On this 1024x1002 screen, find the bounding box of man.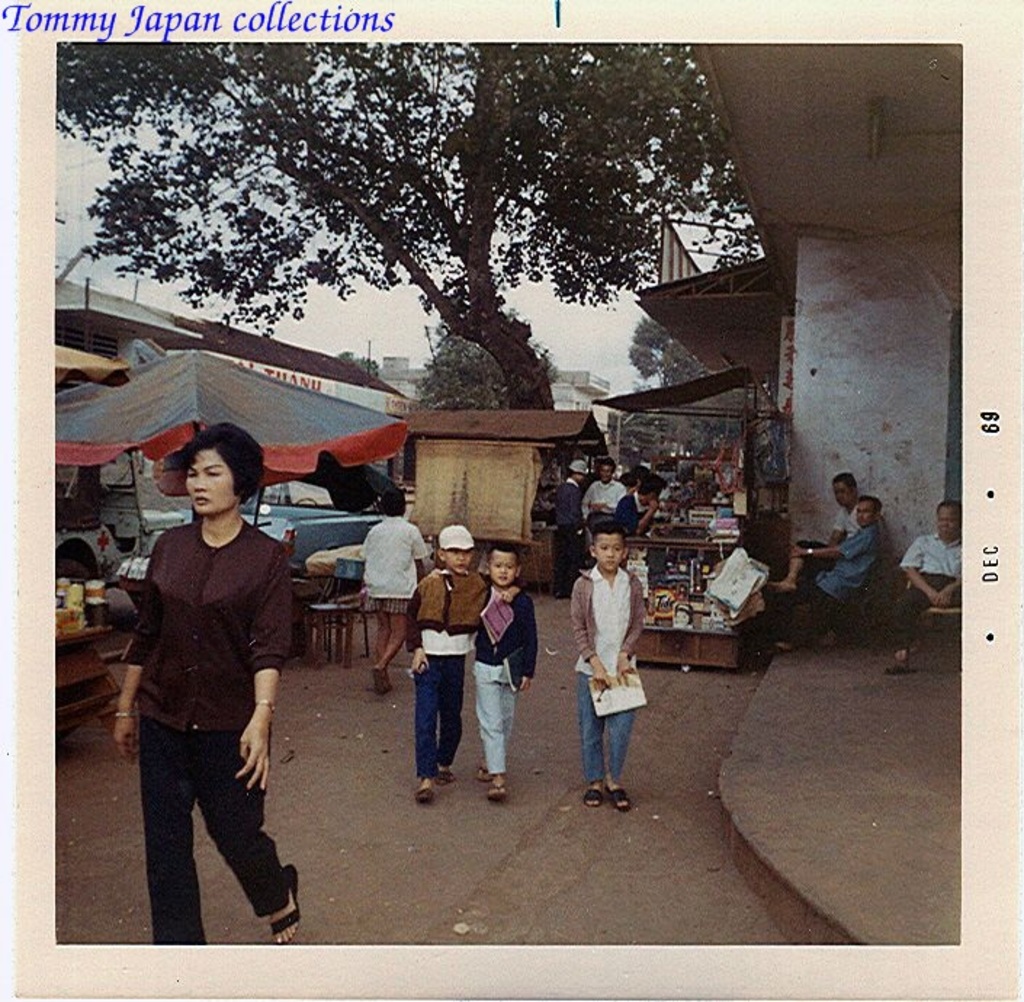
Bounding box: {"x1": 885, "y1": 498, "x2": 963, "y2": 675}.
